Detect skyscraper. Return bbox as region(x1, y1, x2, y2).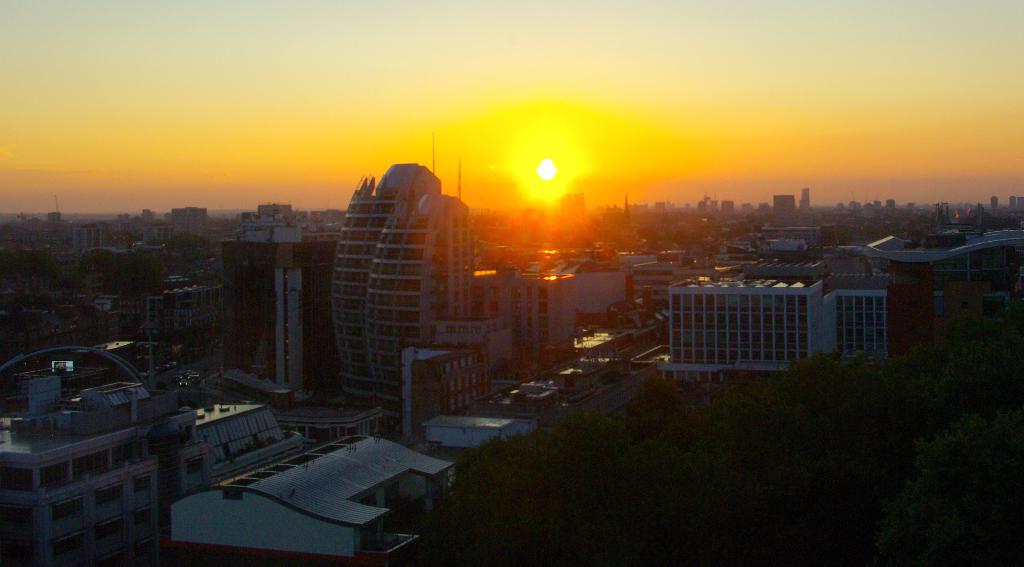
region(307, 153, 477, 408).
